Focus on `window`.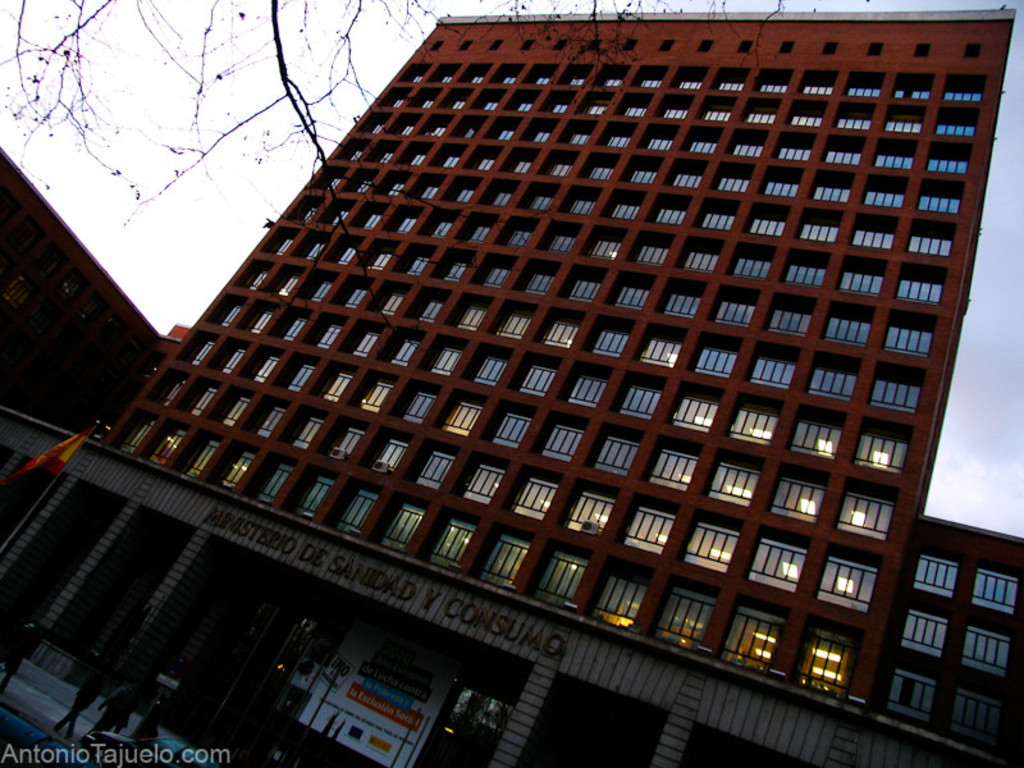
Focused at BBox(977, 570, 1023, 614).
